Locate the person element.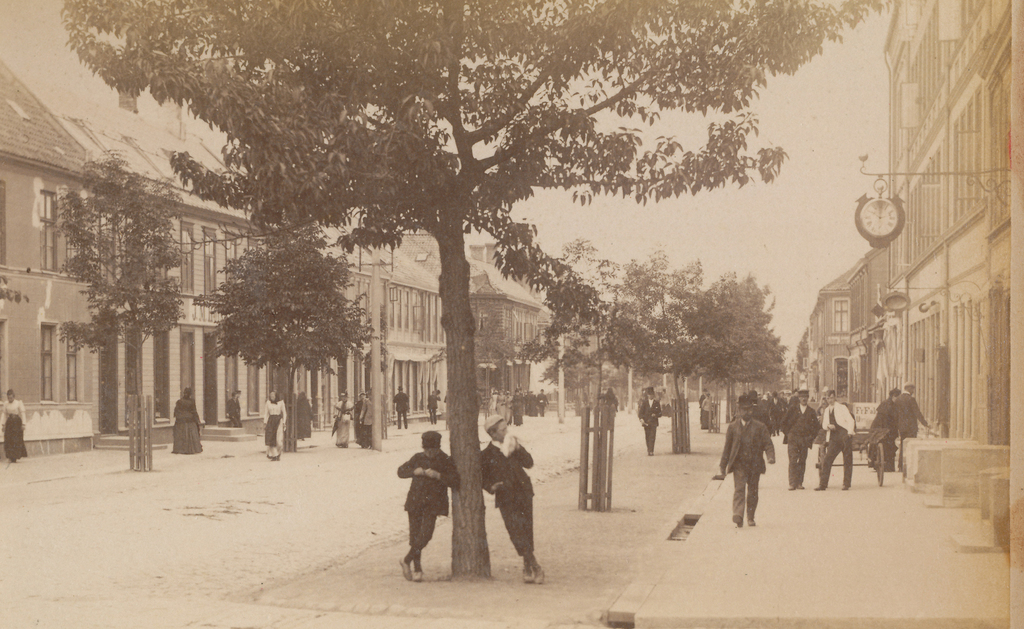
Element bbox: Rect(781, 390, 822, 491).
